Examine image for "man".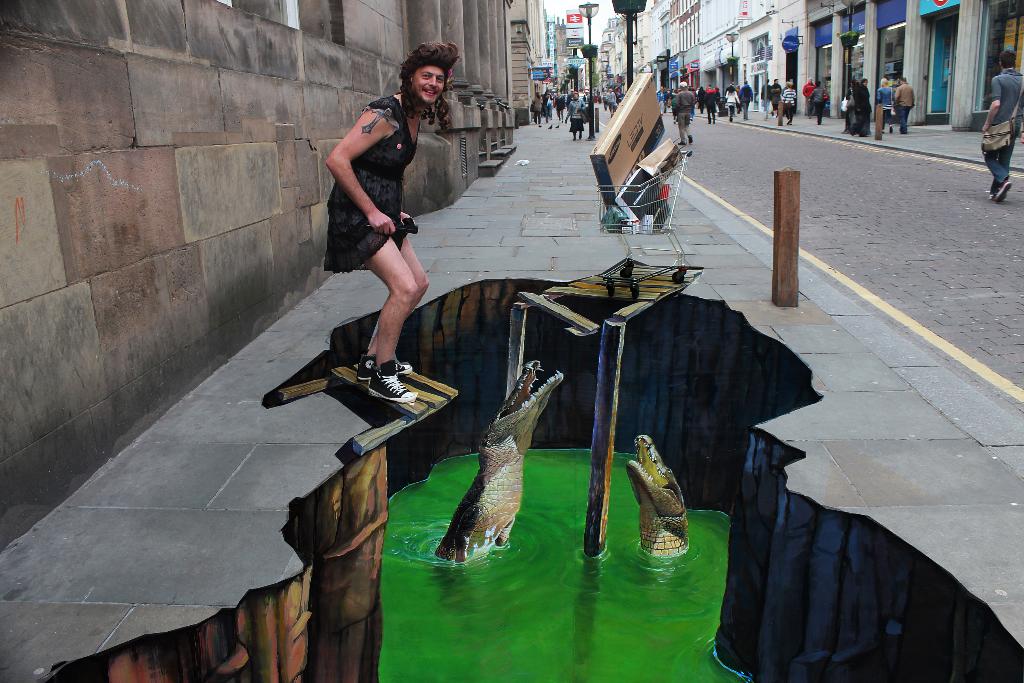
Examination result: left=606, top=90, right=616, bottom=116.
